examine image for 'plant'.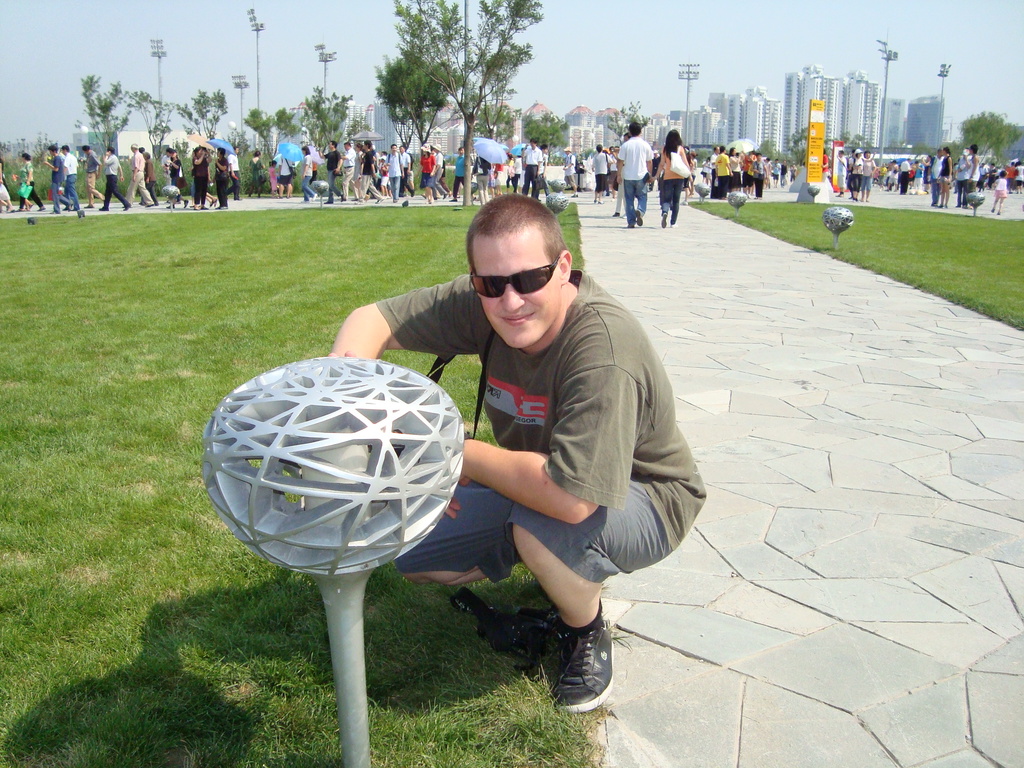
Examination result: box(540, 717, 543, 733).
